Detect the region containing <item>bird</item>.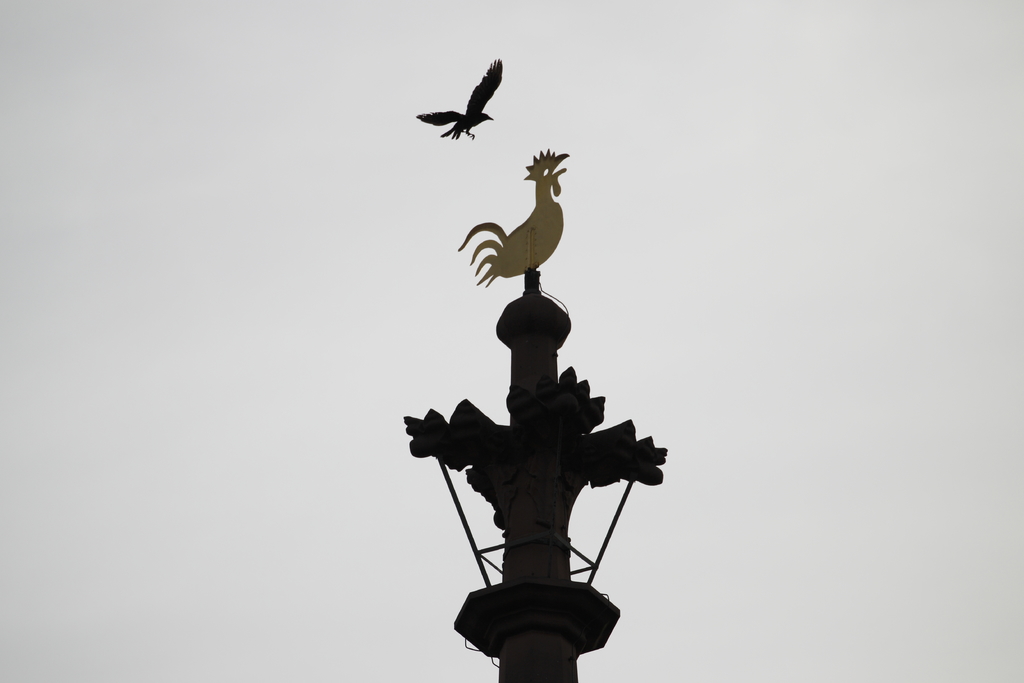
[left=413, top=60, right=520, bottom=143].
